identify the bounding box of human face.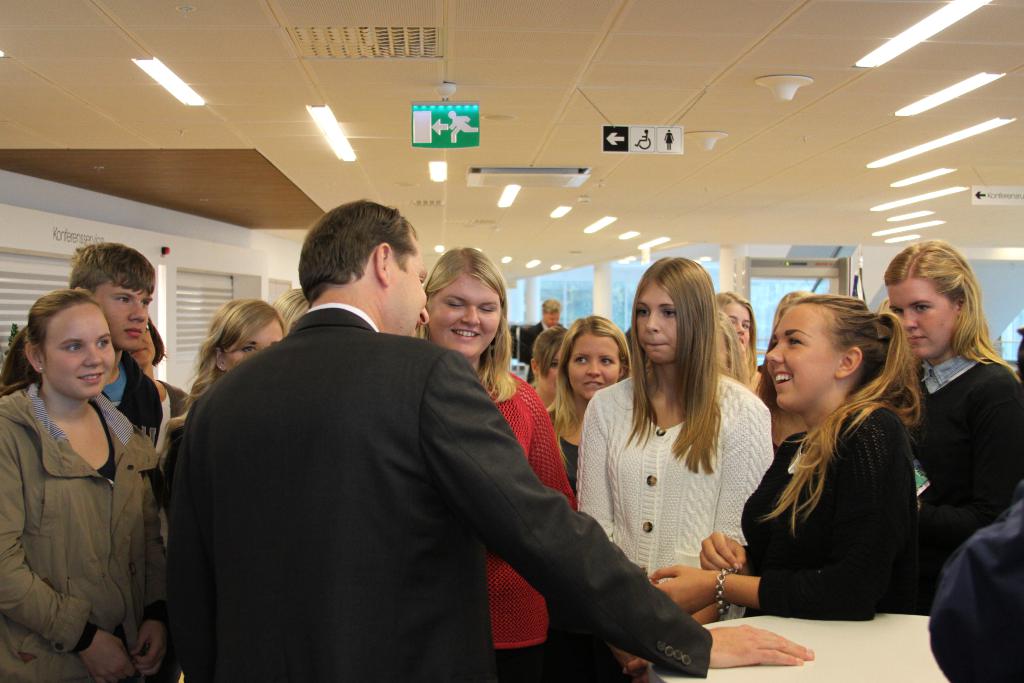
left=94, top=279, right=152, bottom=346.
